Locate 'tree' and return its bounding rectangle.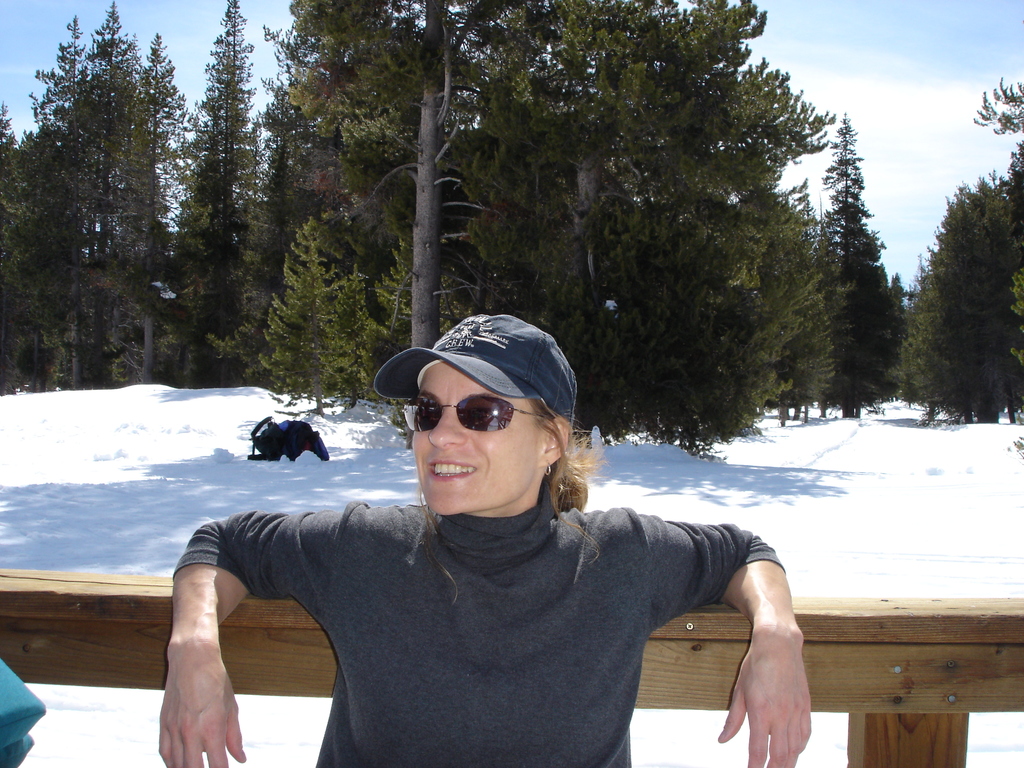
(22,24,180,383).
